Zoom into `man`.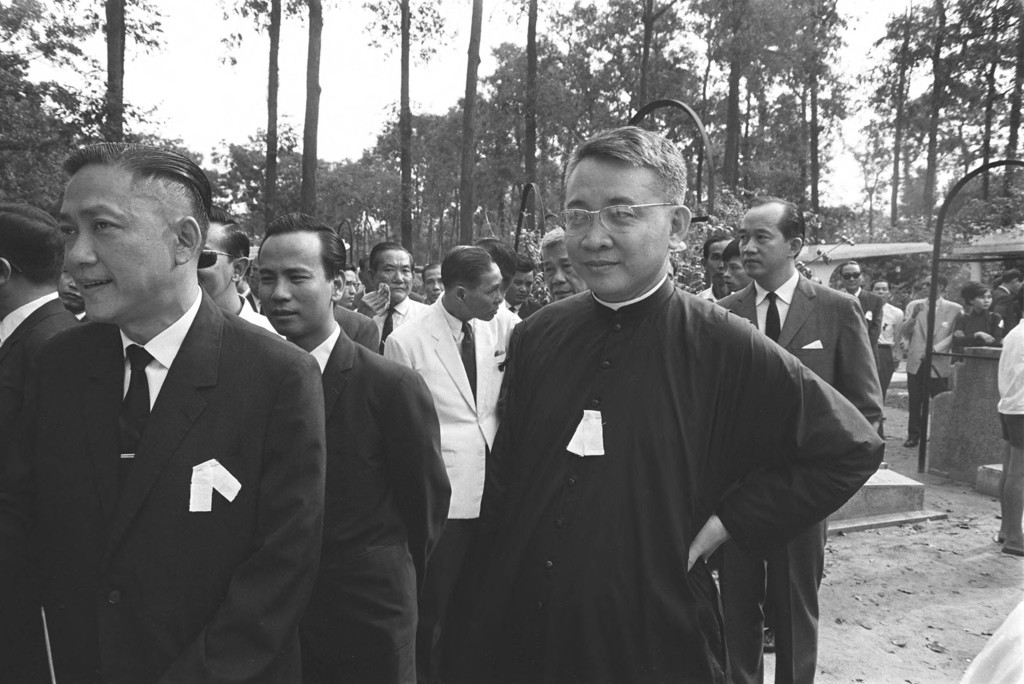
Zoom target: [left=336, top=263, right=363, bottom=305].
